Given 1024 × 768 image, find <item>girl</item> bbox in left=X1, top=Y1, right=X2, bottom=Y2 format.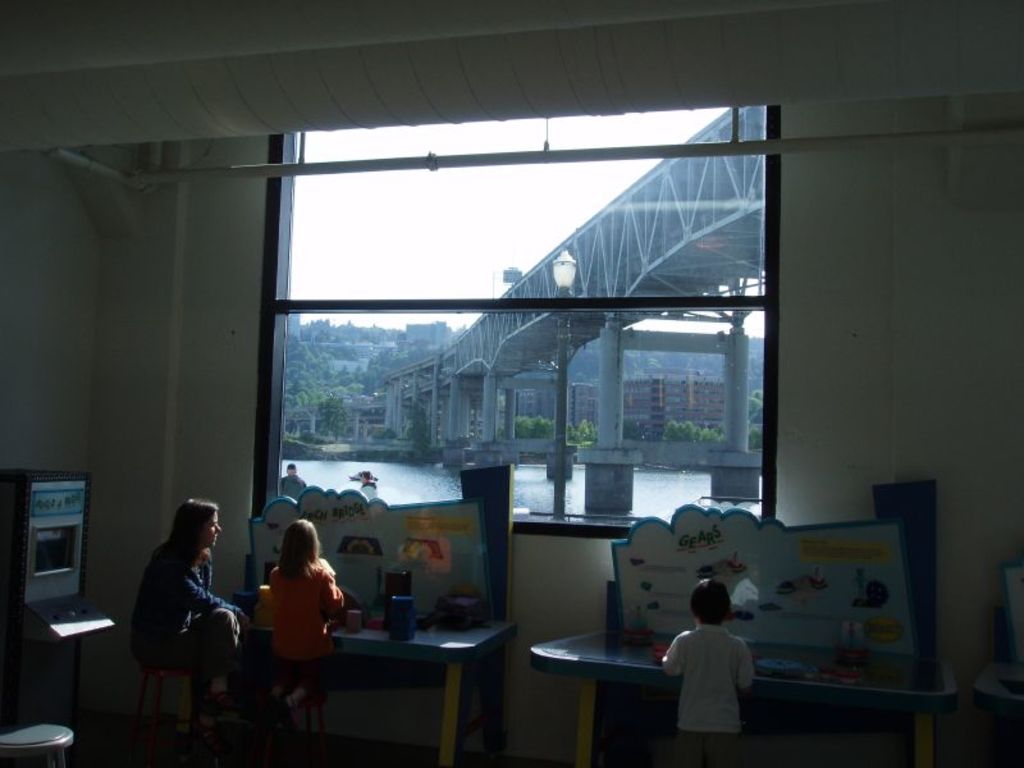
left=120, top=495, right=248, bottom=744.
